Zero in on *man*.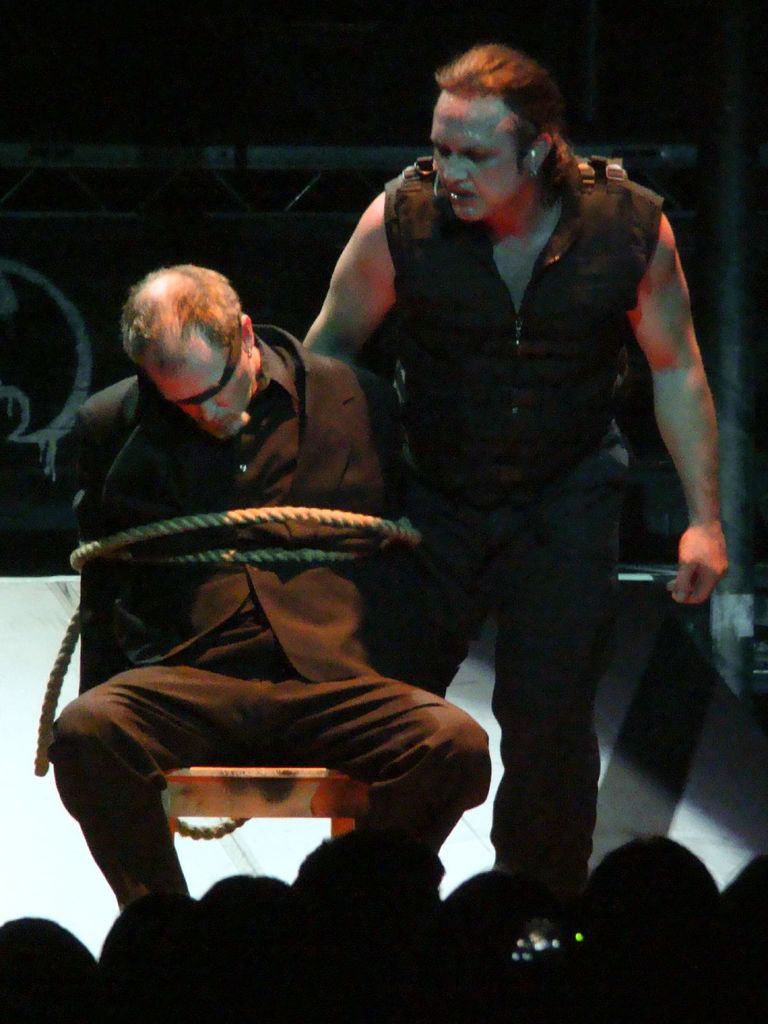
Zeroed in: [left=292, top=34, right=753, bottom=892].
